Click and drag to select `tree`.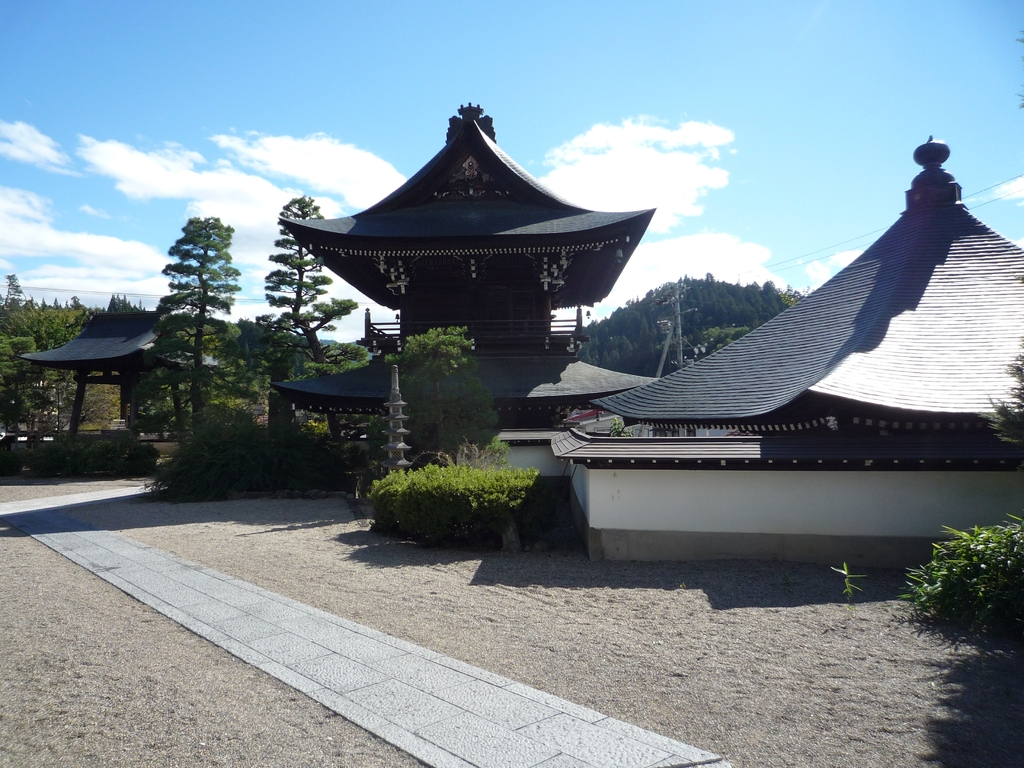
Selection: pyautogui.locateOnScreen(381, 326, 496, 471).
